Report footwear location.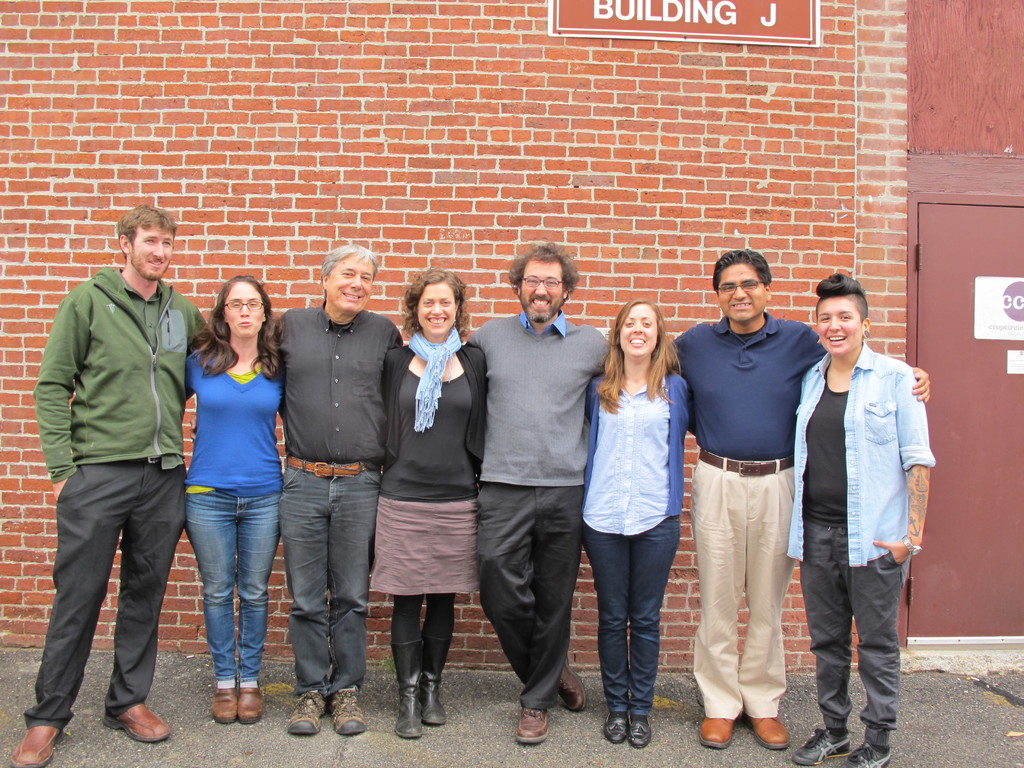
Report: [left=10, top=721, right=68, bottom=767].
